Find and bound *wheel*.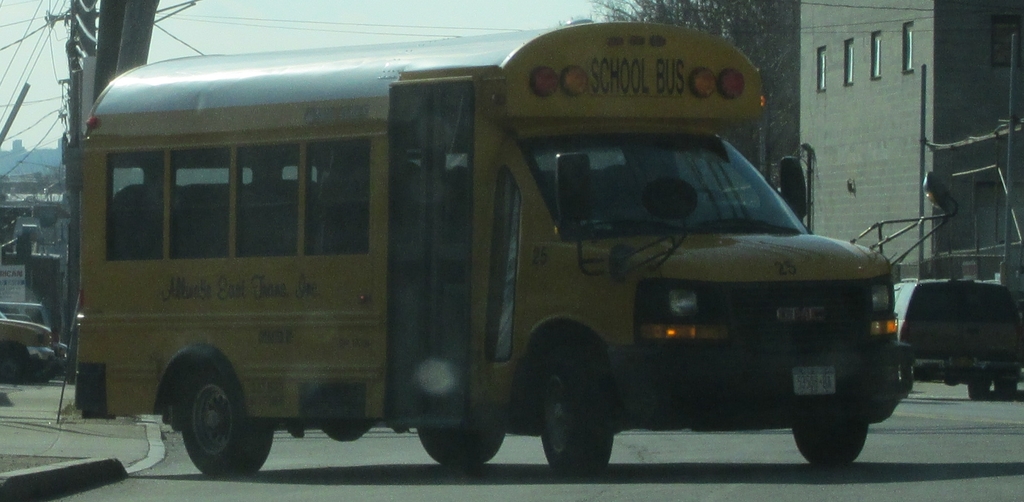
Bound: 2/348/25/378.
